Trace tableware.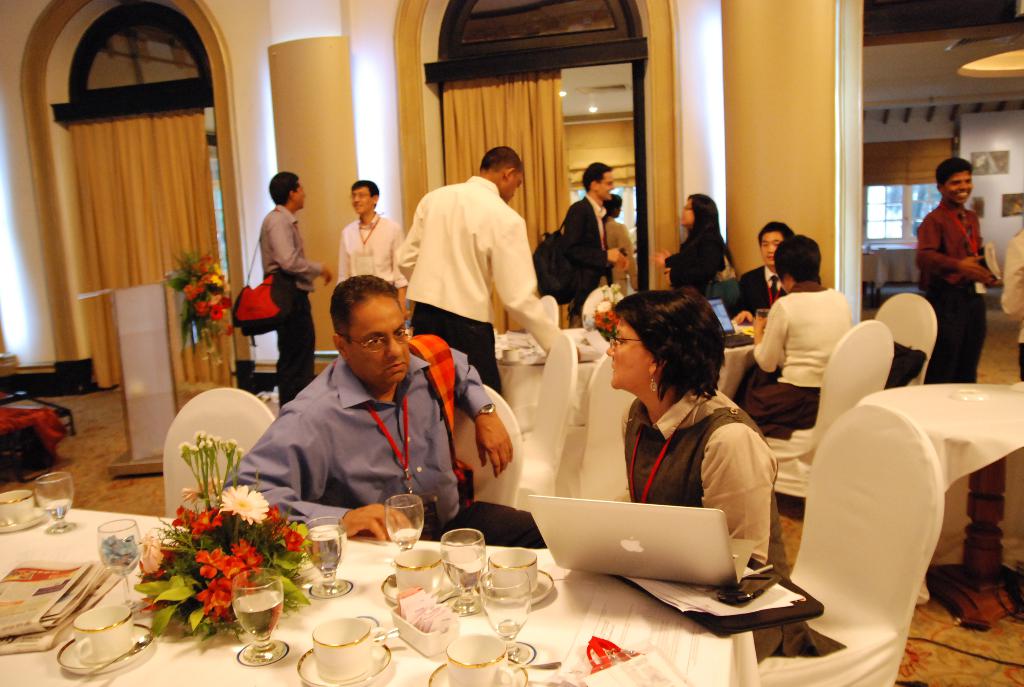
Traced to (294,612,399,686).
